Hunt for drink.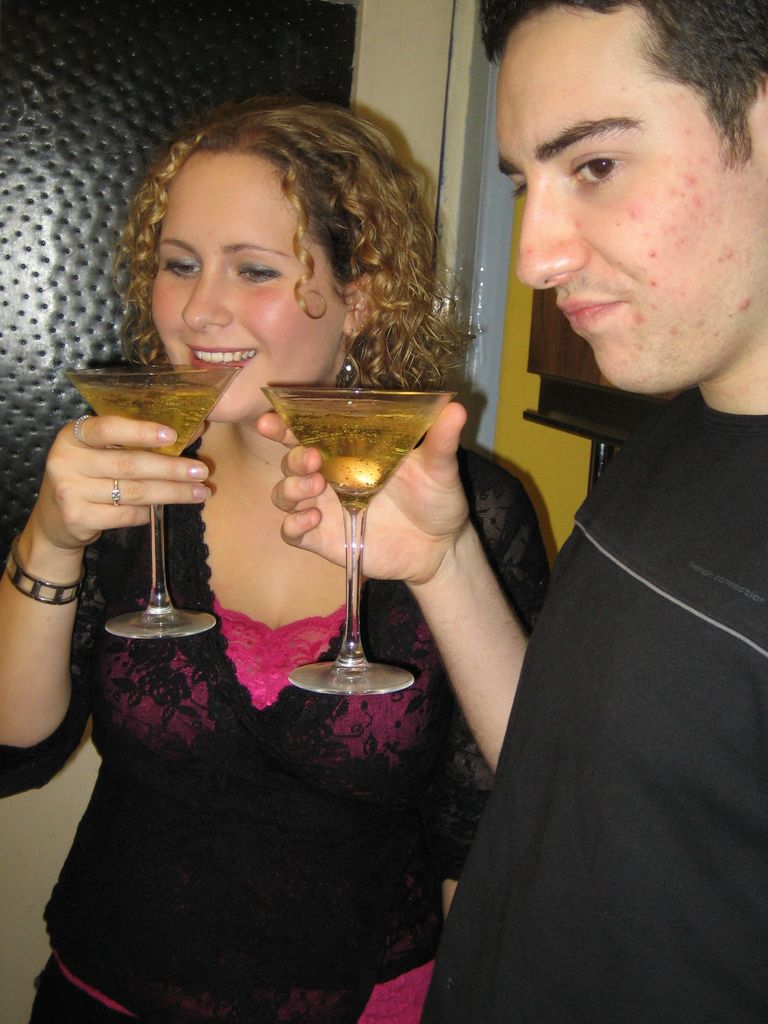
Hunted down at (left=70, top=380, right=217, bottom=461).
